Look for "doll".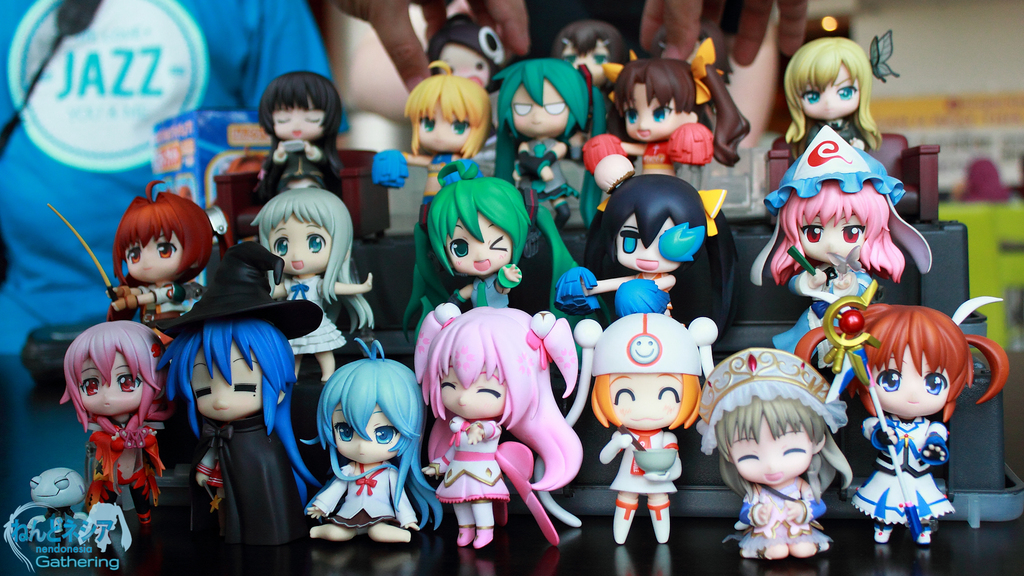
Found: box(585, 167, 726, 318).
